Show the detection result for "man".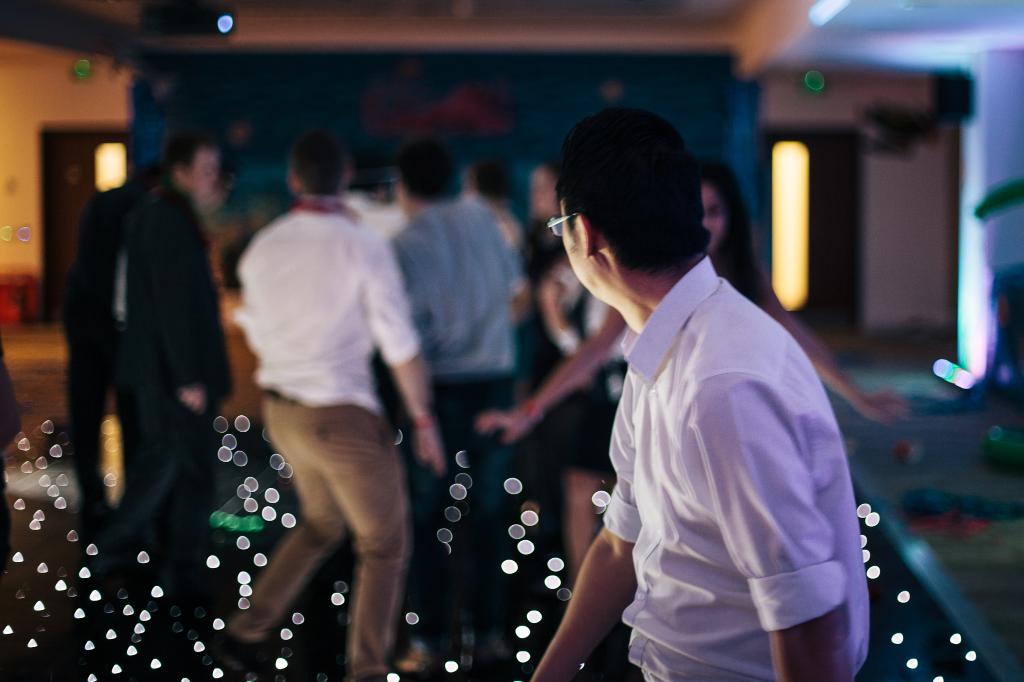
select_region(60, 158, 162, 530).
